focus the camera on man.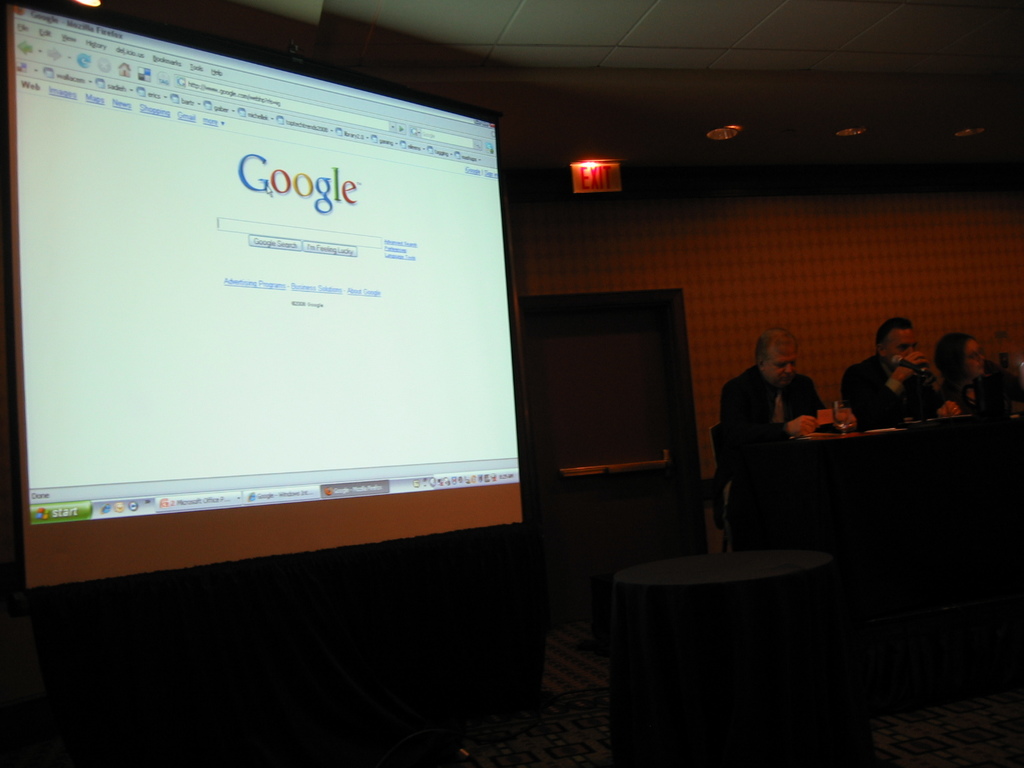
Focus region: crop(724, 326, 862, 468).
